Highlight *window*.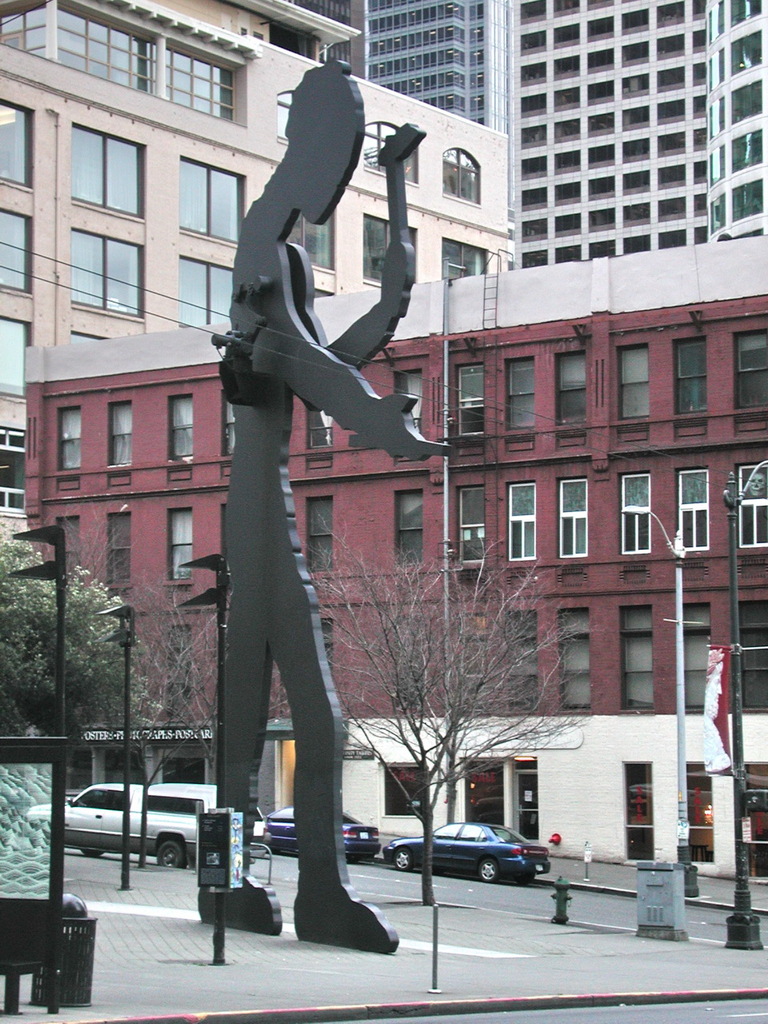
Highlighted region: (x1=59, y1=518, x2=84, y2=574).
